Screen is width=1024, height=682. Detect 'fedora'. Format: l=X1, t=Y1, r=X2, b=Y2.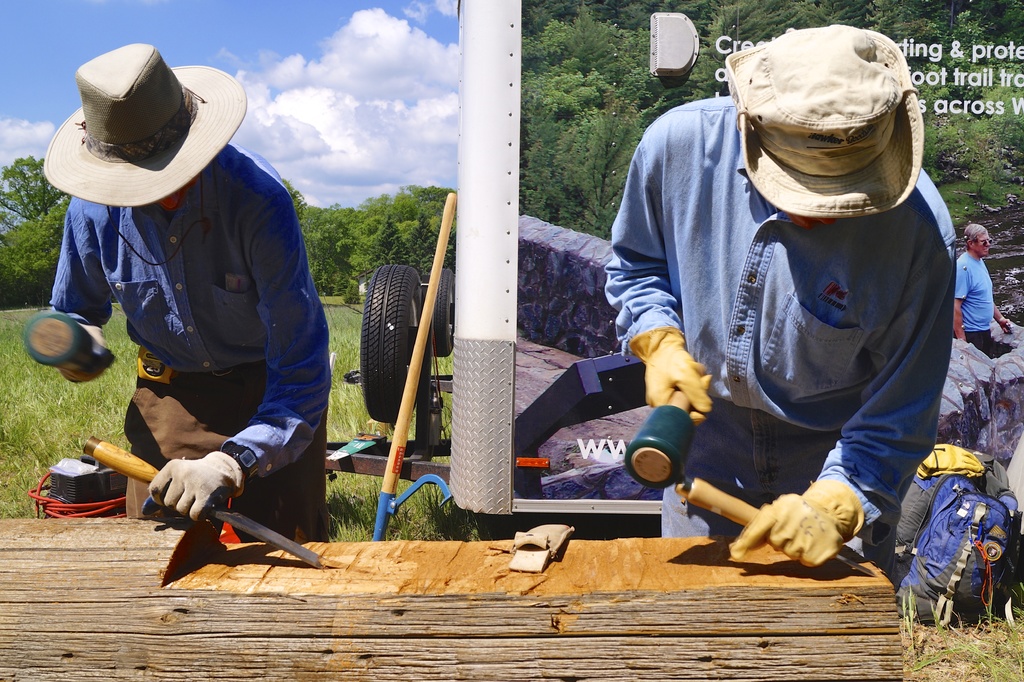
l=40, t=40, r=246, b=207.
